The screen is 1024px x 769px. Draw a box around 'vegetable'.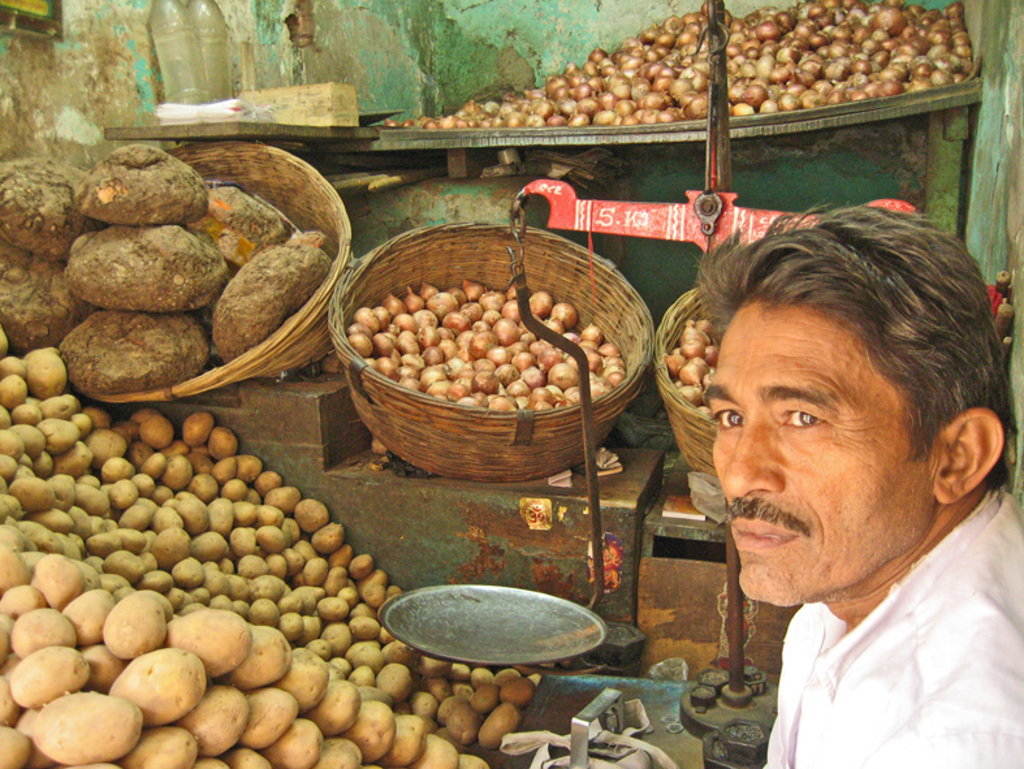
box(422, 344, 437, 363).
